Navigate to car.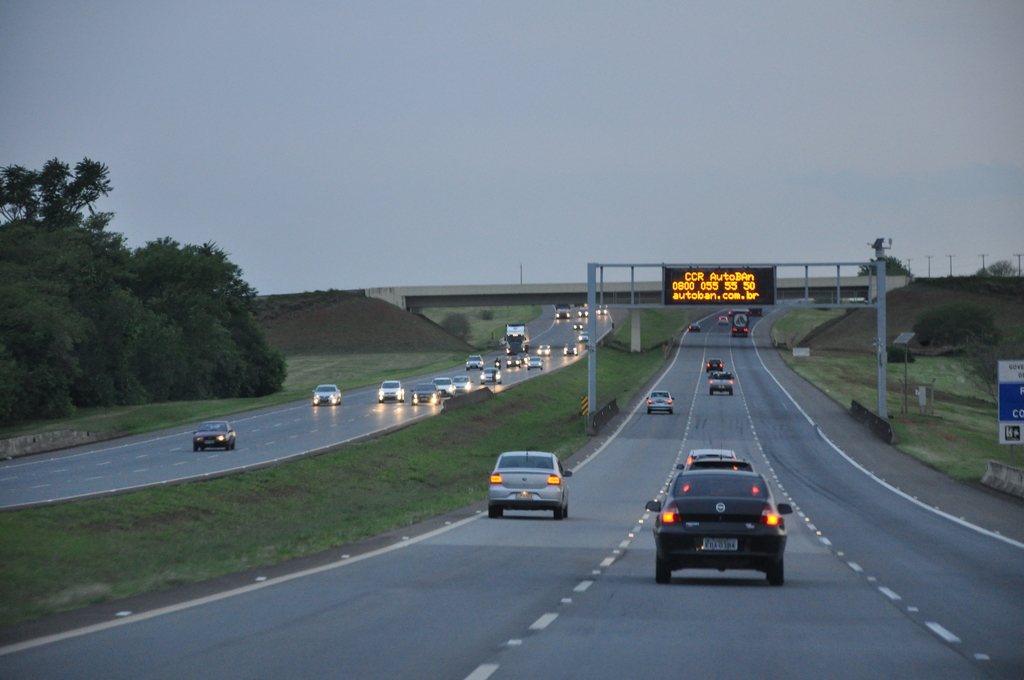
Navigation target: (563,346,579,360).
